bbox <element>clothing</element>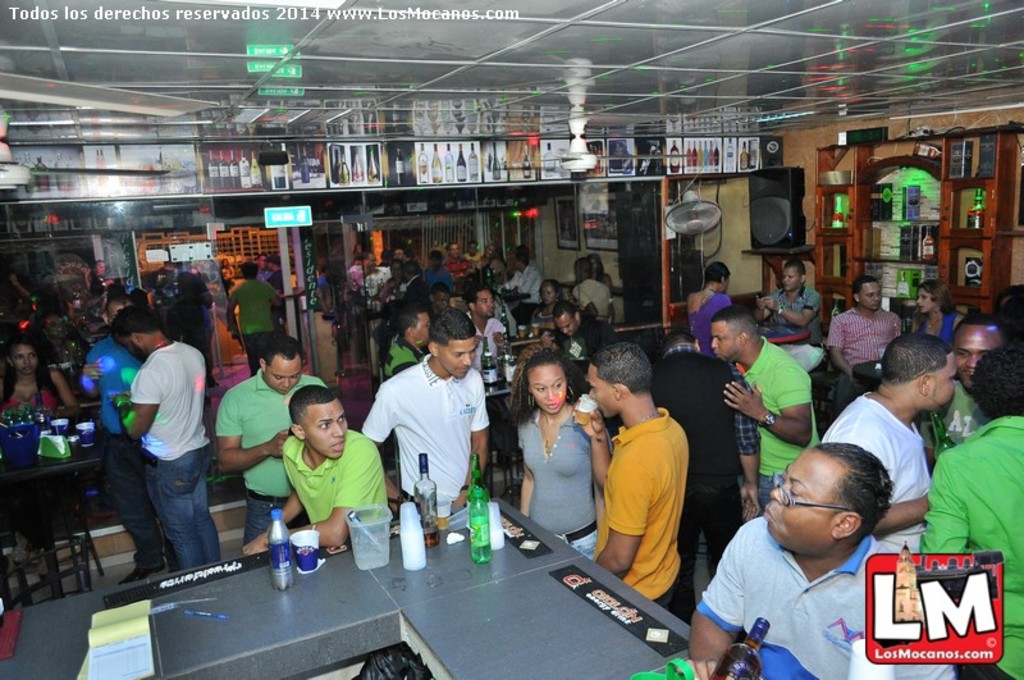
bbox(682, 291, 731, 351)
